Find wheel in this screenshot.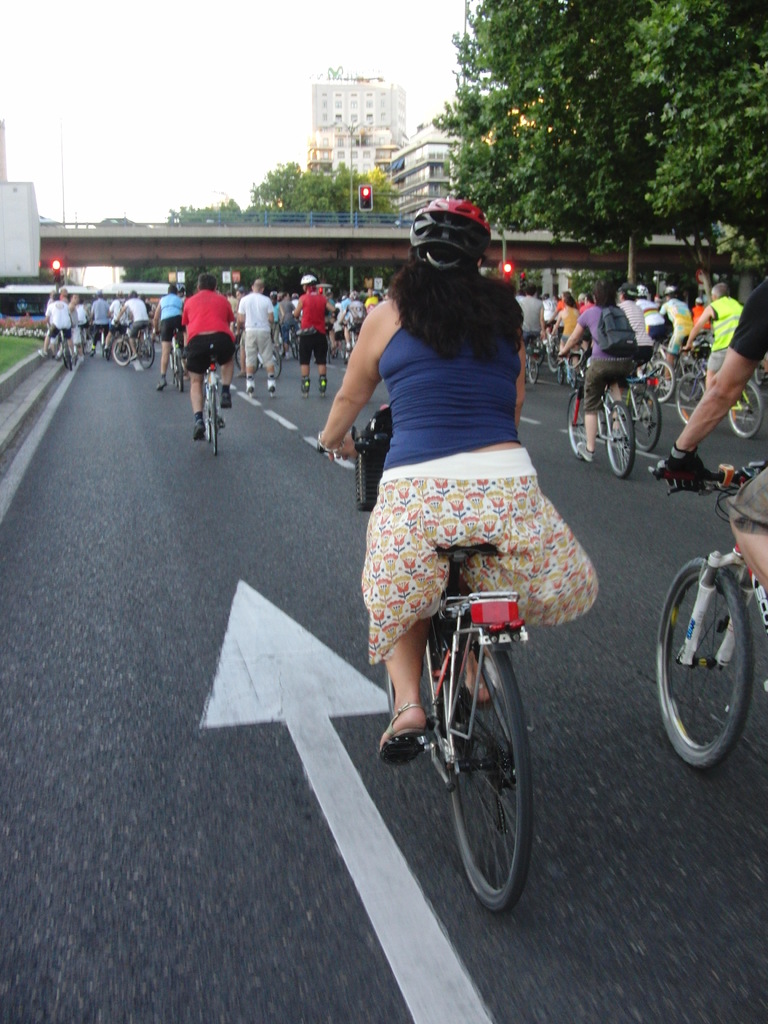
The bounding box for wheel is (x1=658, y1=541, x2=757, y2=771).
